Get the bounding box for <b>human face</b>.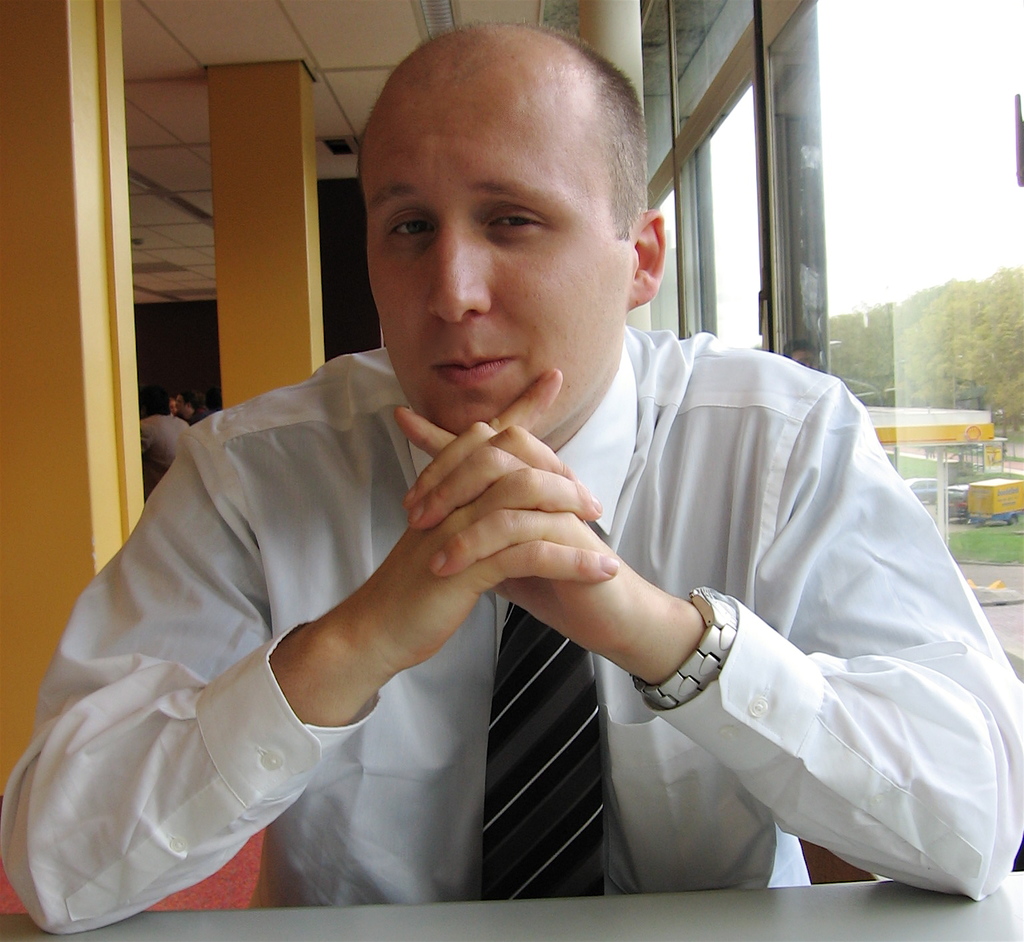
<region>359, 57, 615, 433</region>.
